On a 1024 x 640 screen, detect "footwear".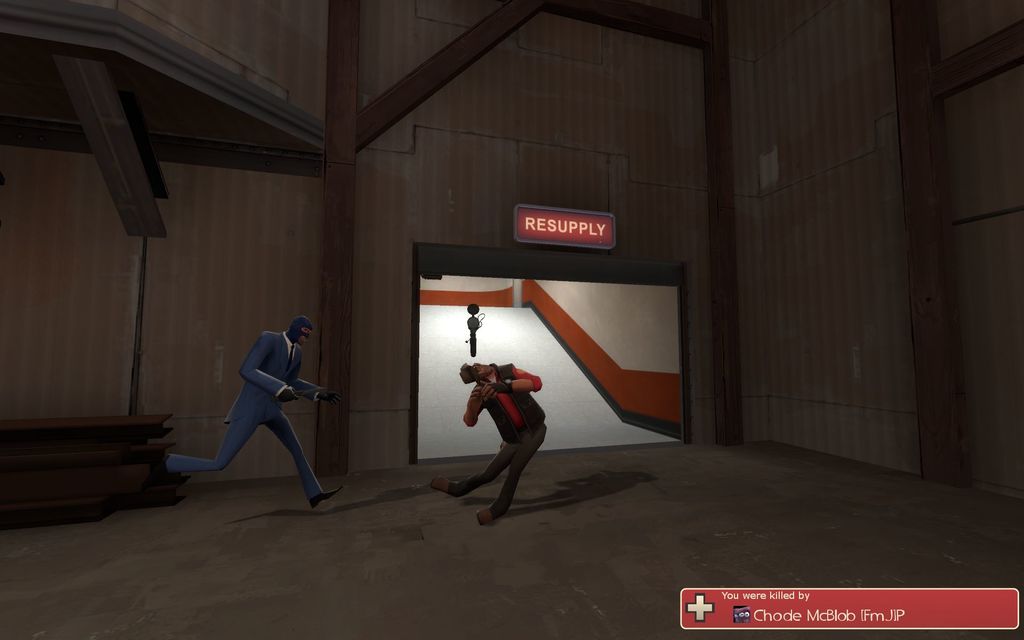
region(428, 477, 453, 494).
